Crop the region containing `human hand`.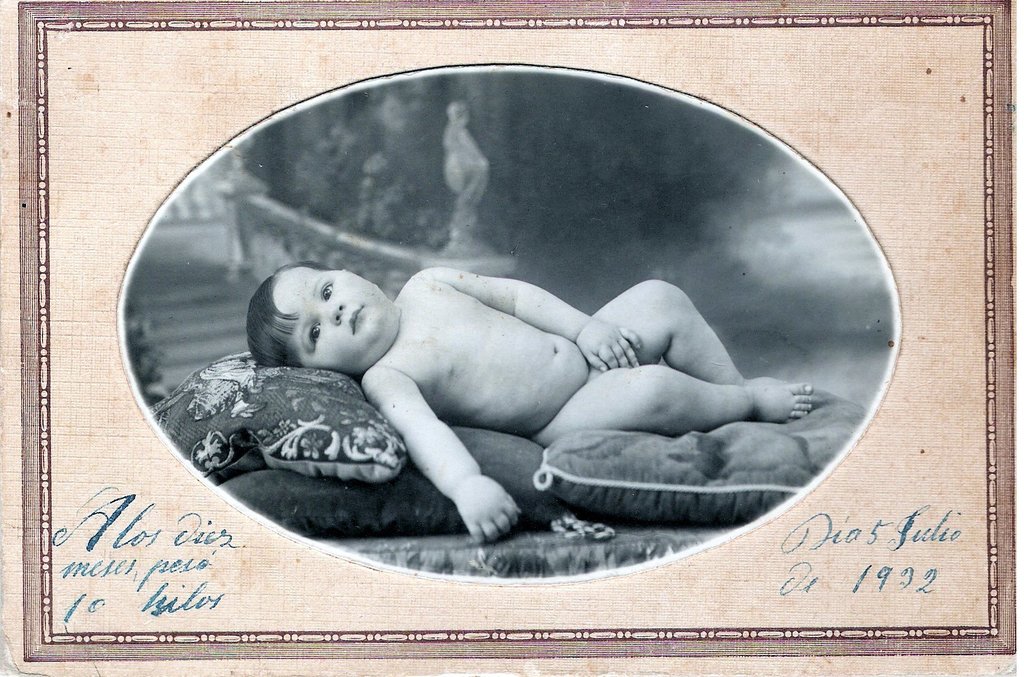
Crop region: left=454, top=476, right=525, bottom=546.
